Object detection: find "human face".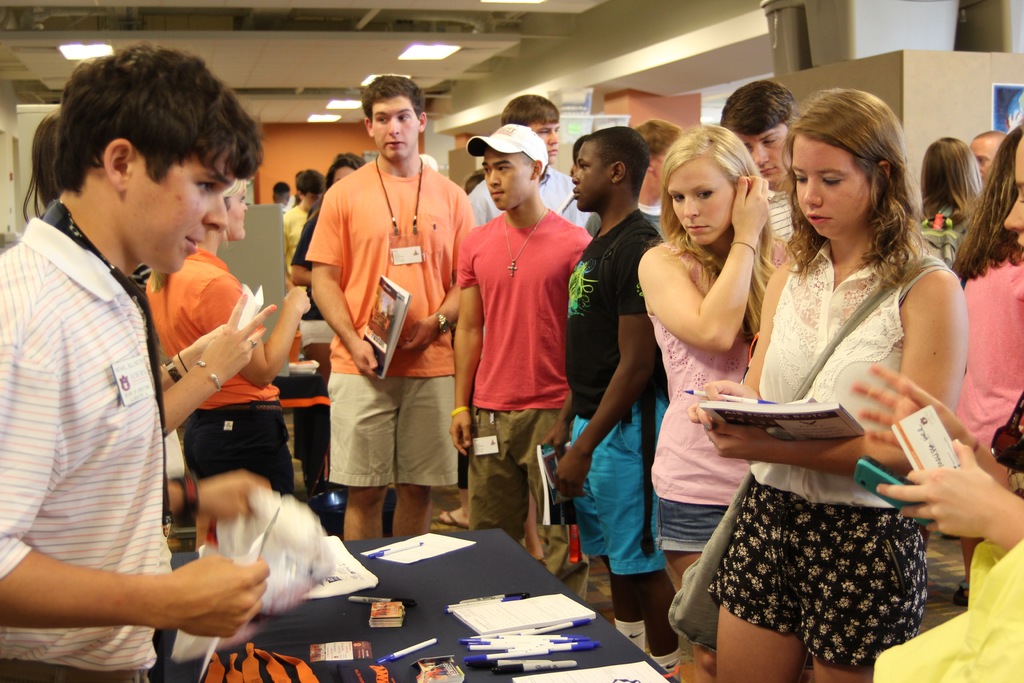
bbox(666, 159, 737, 247).
